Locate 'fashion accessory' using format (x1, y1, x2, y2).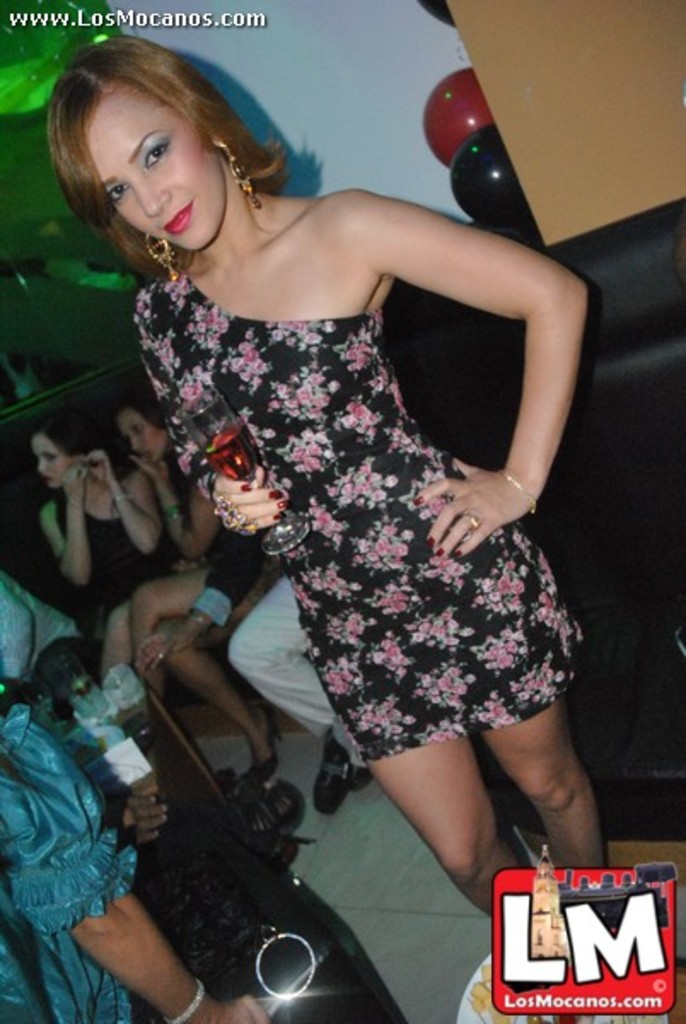
(348, 765, 372, 790).
